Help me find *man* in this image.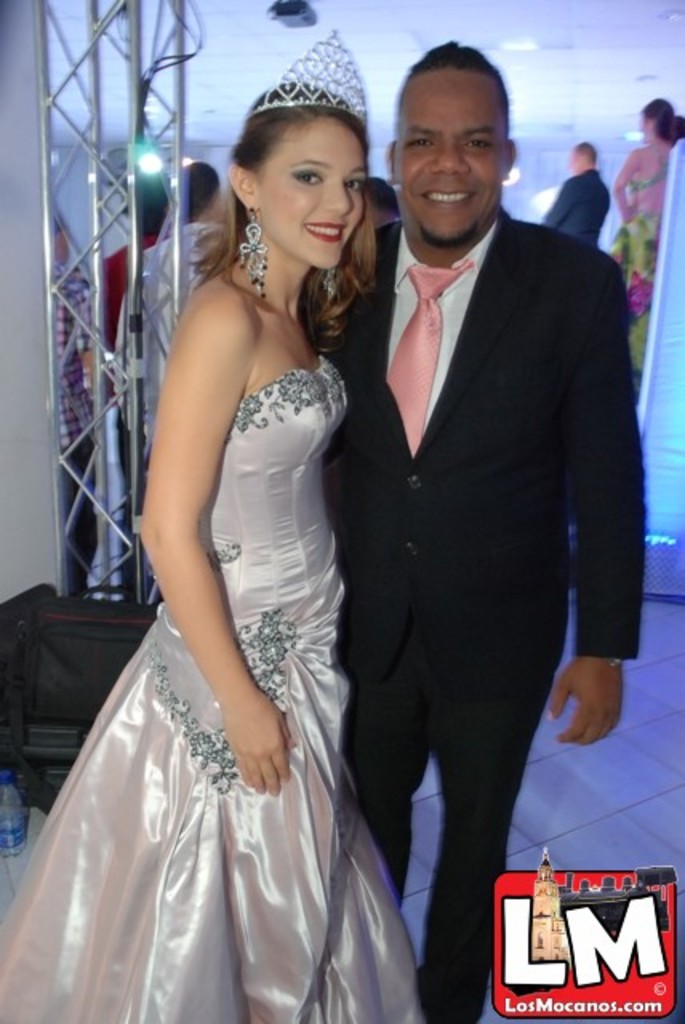
Found it: x1=93, y1=158, x2=163, y2=619.
